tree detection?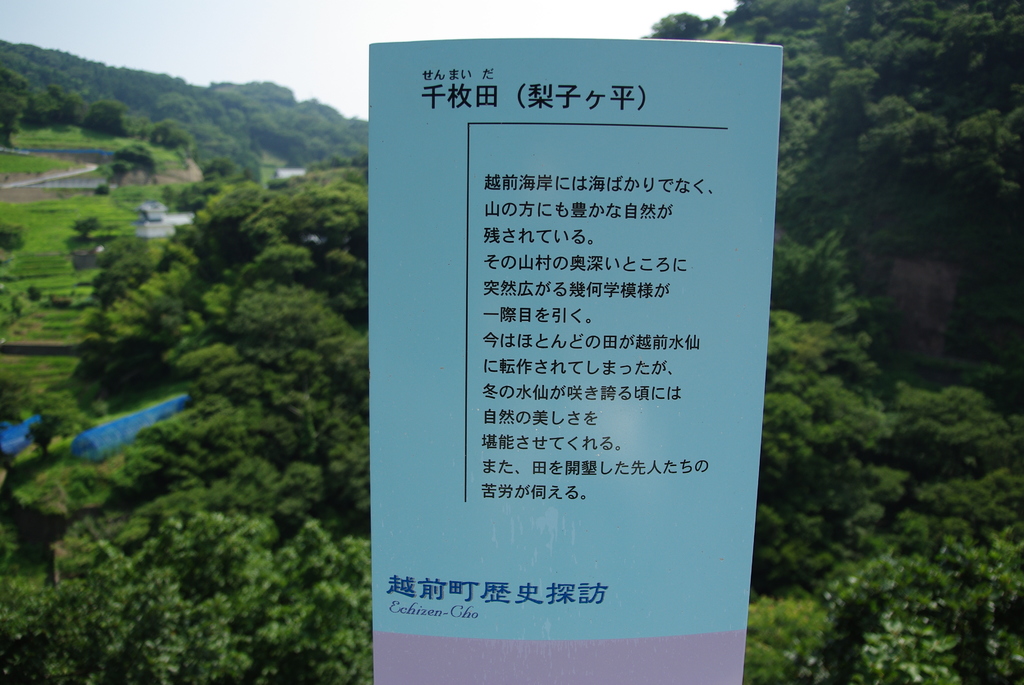
box(242, 166, 378, 282)
